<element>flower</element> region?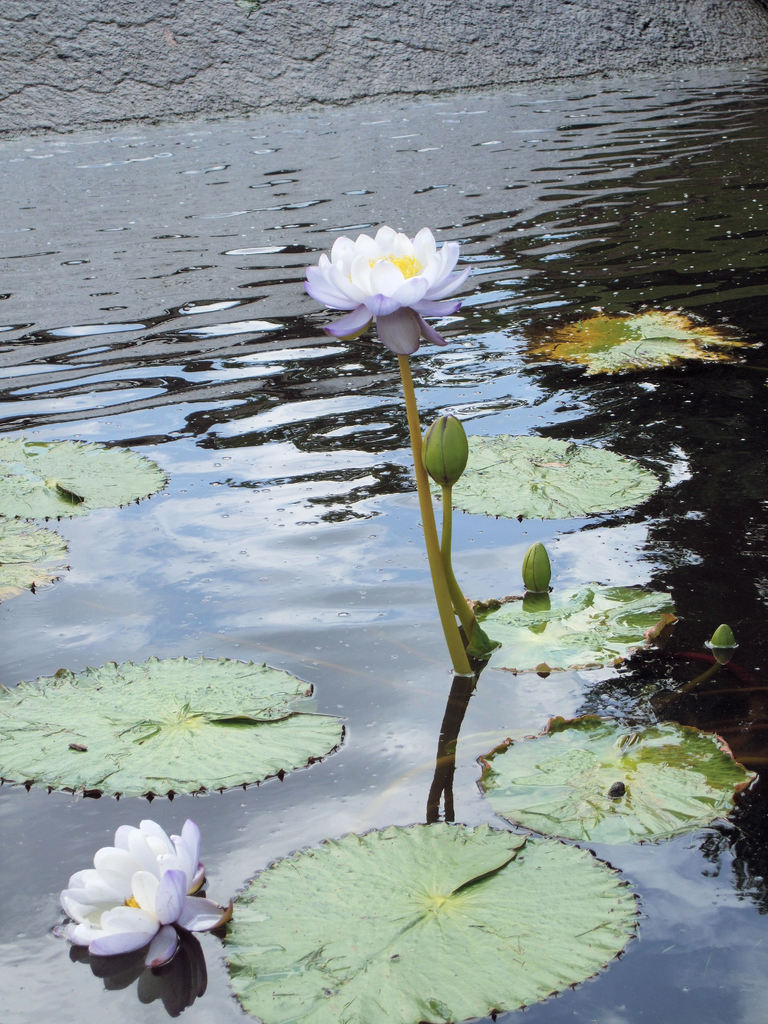
(51,819,231,973)
